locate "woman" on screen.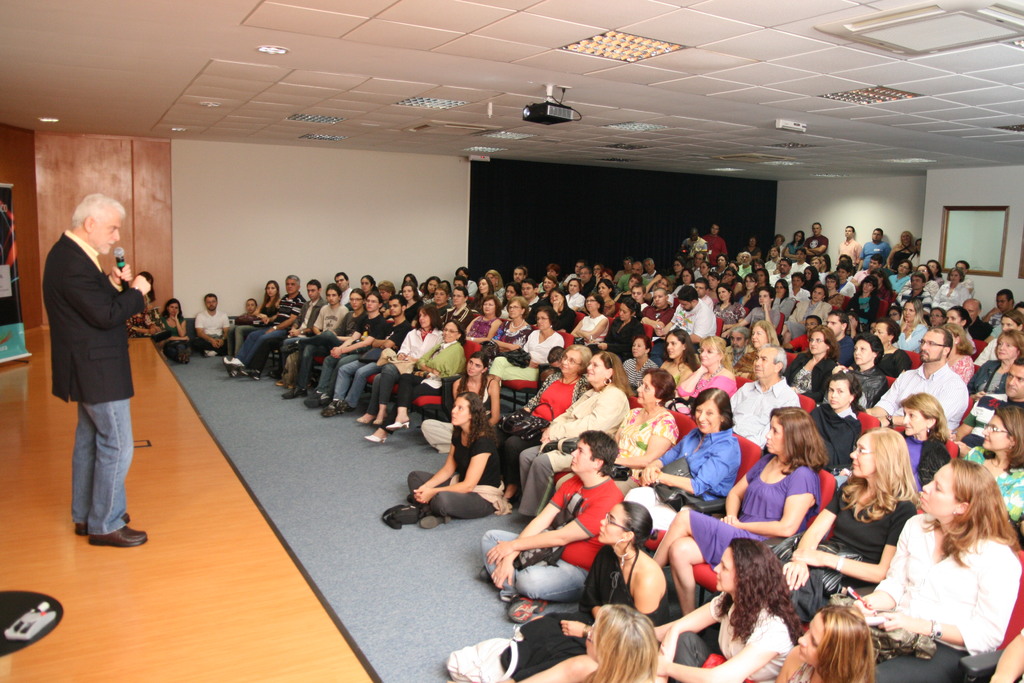
On screen at 486:352:605:503.
